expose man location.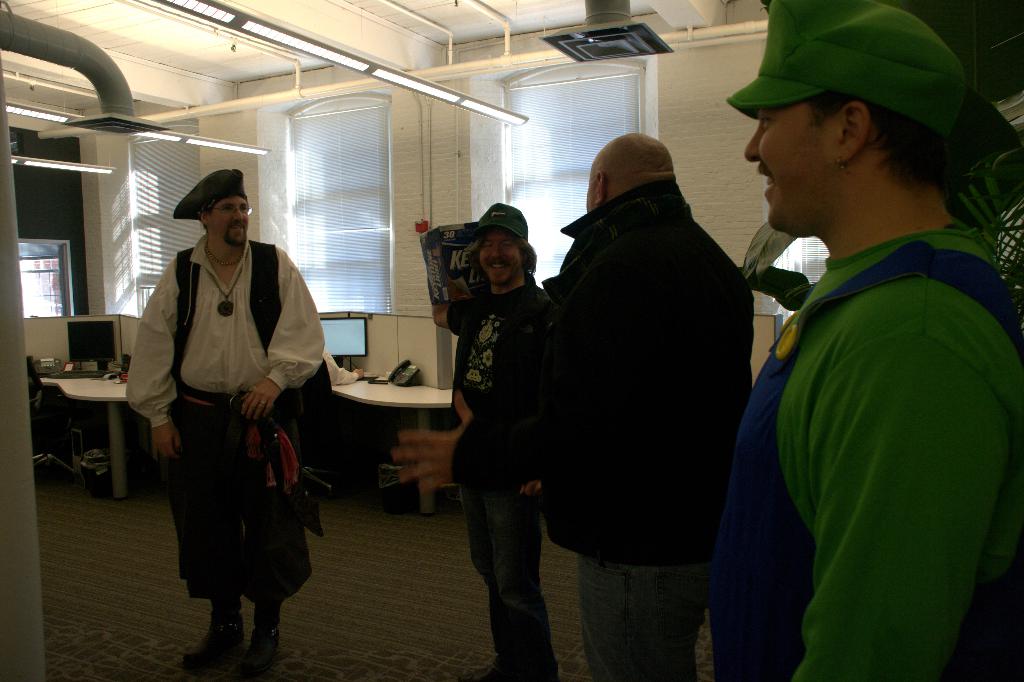
Exposed at (132, 173, 323, 658).
